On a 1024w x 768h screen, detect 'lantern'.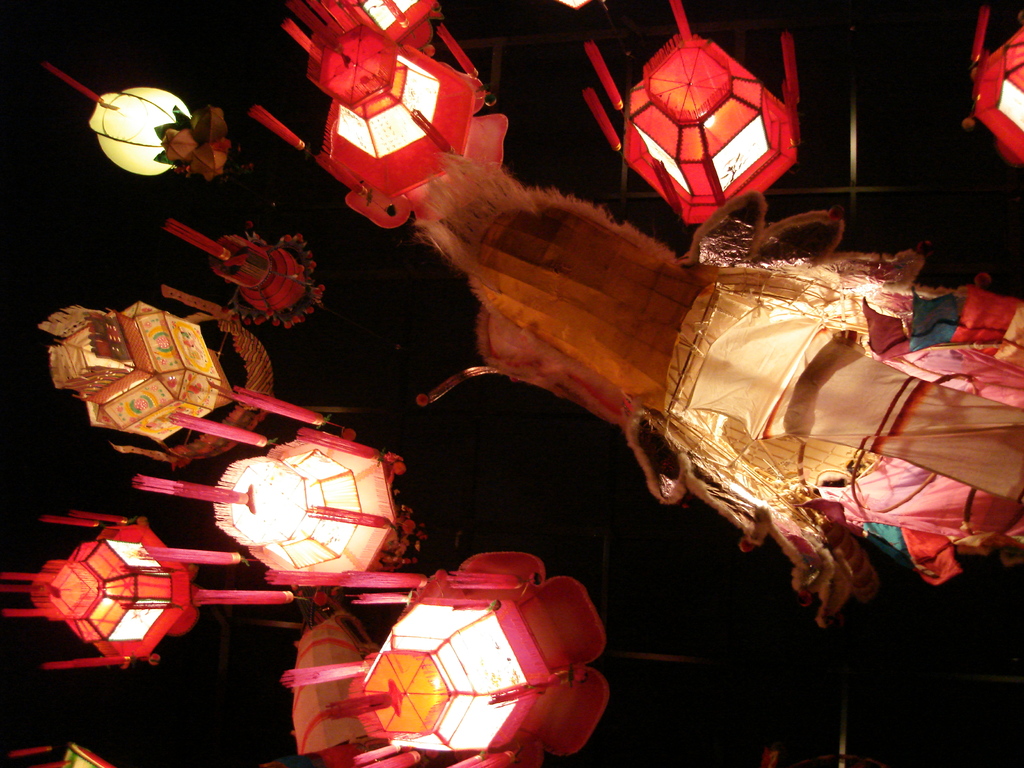
x1=241 y1=0 x2=507 y2=228.
